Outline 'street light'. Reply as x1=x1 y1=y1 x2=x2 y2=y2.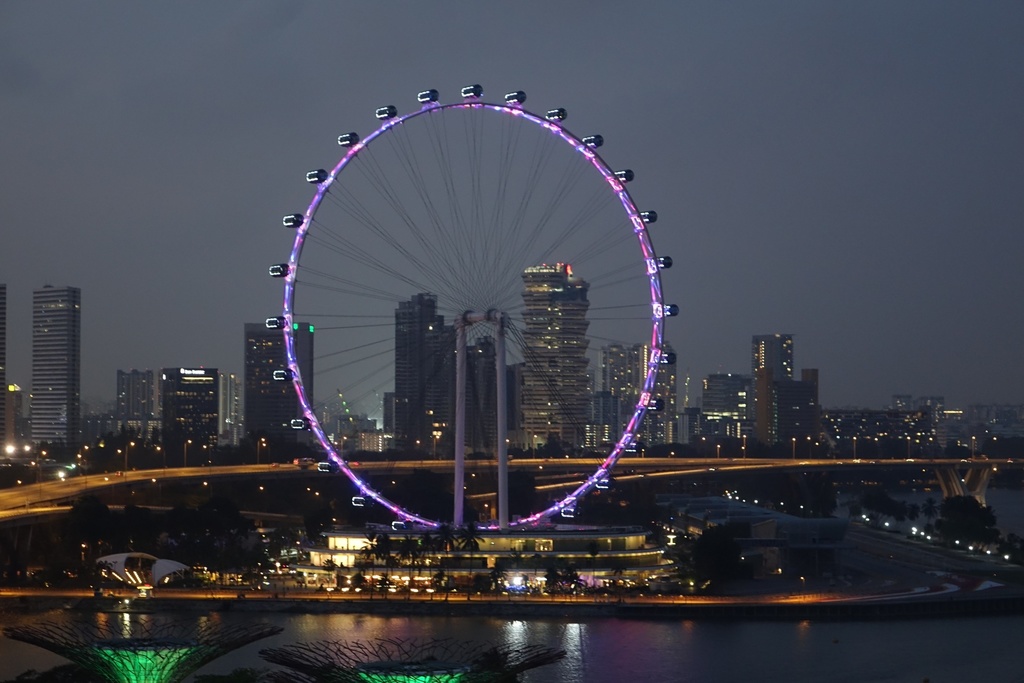
x1=972 y1=435 x2=978 y2=460.
